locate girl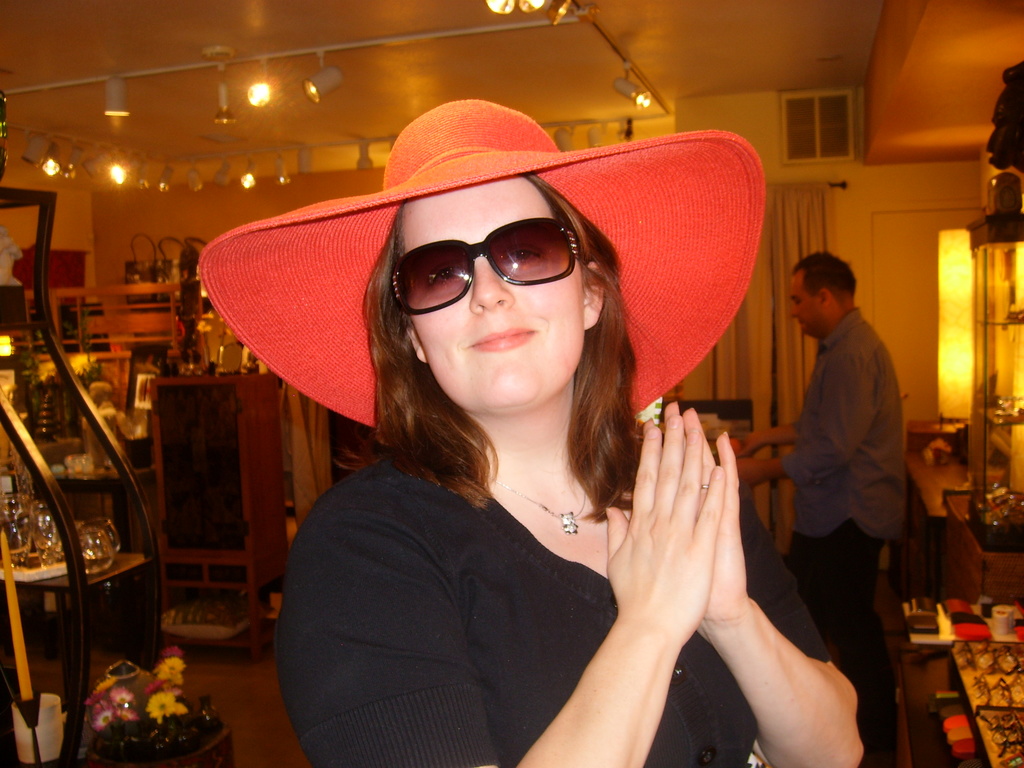
bbox=[276, 172, 865, 767]
